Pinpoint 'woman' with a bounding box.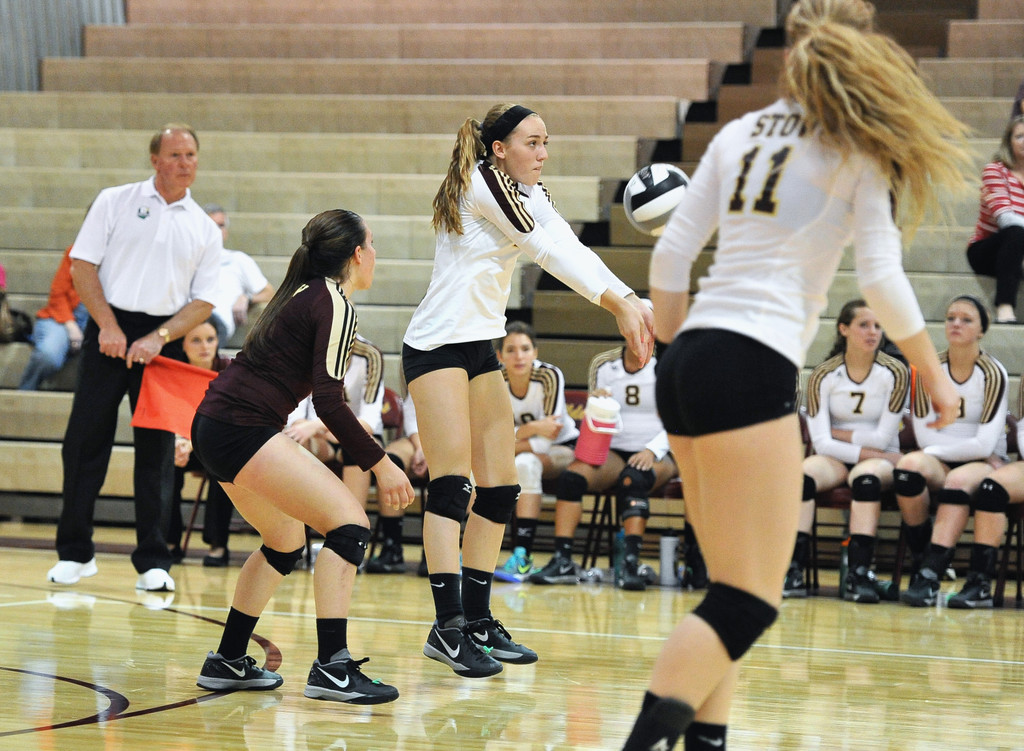
region(896, 294, 1007, 608).
